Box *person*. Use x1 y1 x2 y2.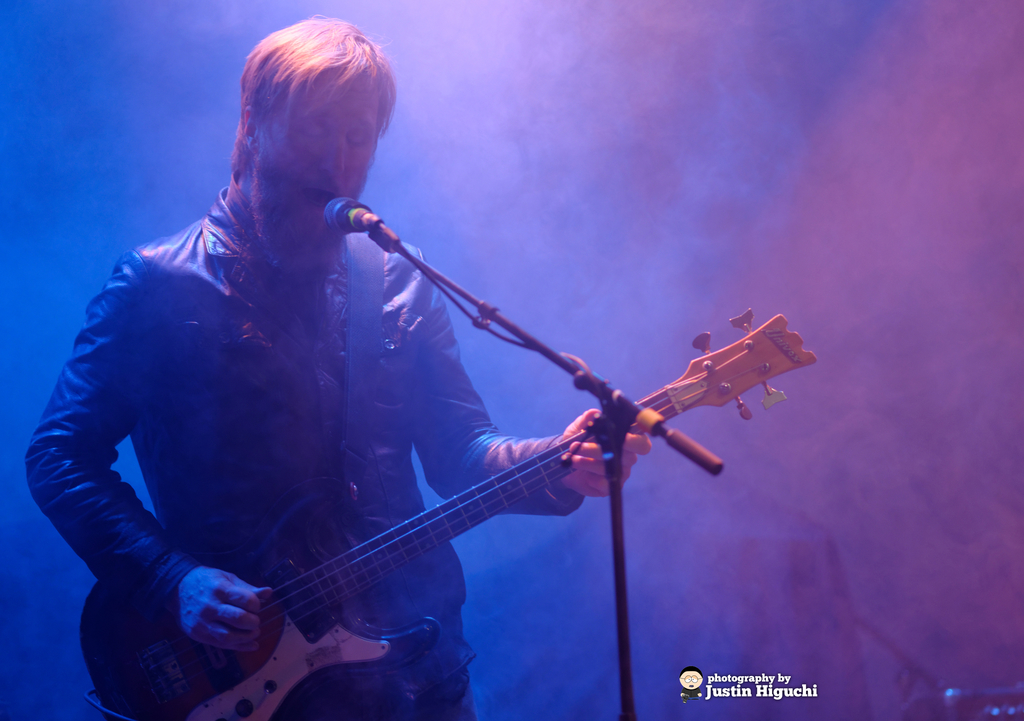
18 56 796 720.
